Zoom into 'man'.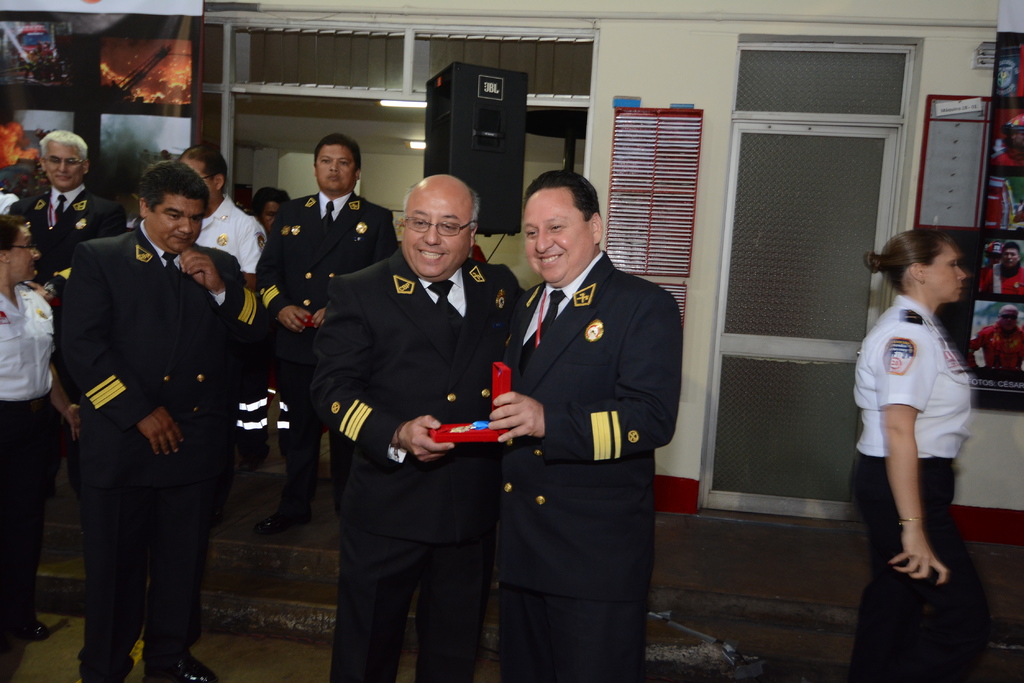
Zoom target: select_region(500, 171, 682, 673).
